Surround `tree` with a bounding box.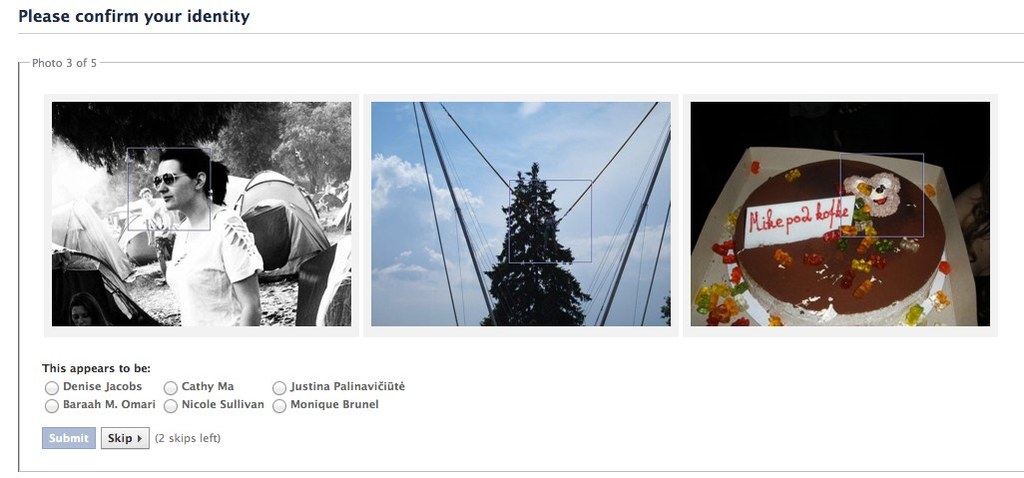
Rect(477, 159, 595, 329).
